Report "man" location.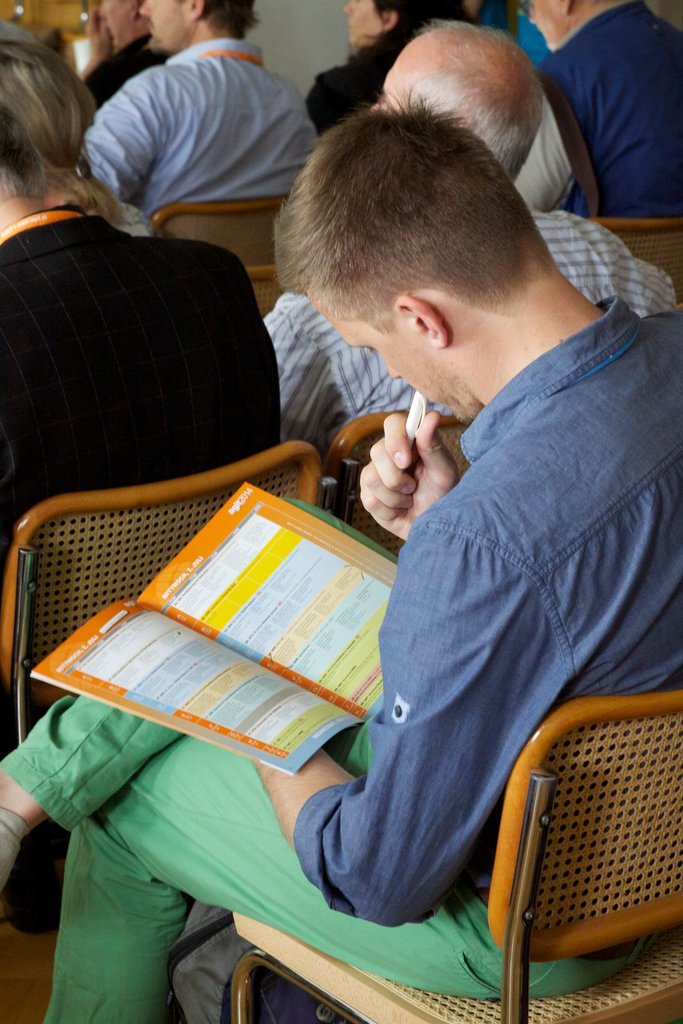
Report: 527/0/682/215.
